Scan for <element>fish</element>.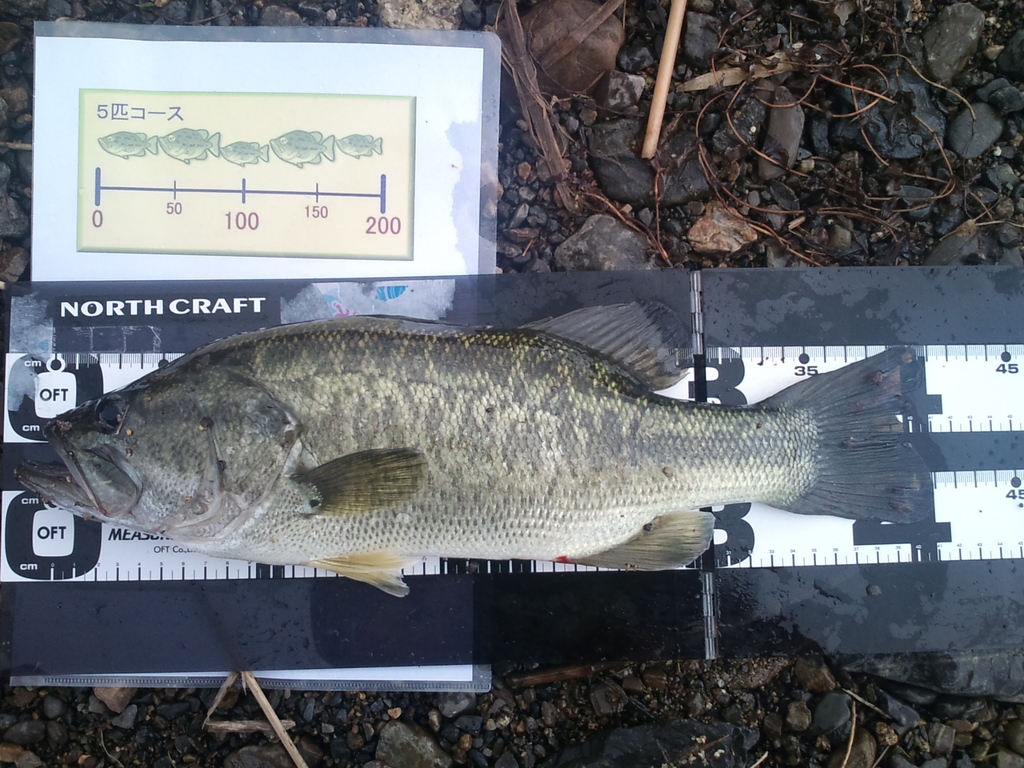
Scan result: left=0, top=301, right=949, bottom=603.
